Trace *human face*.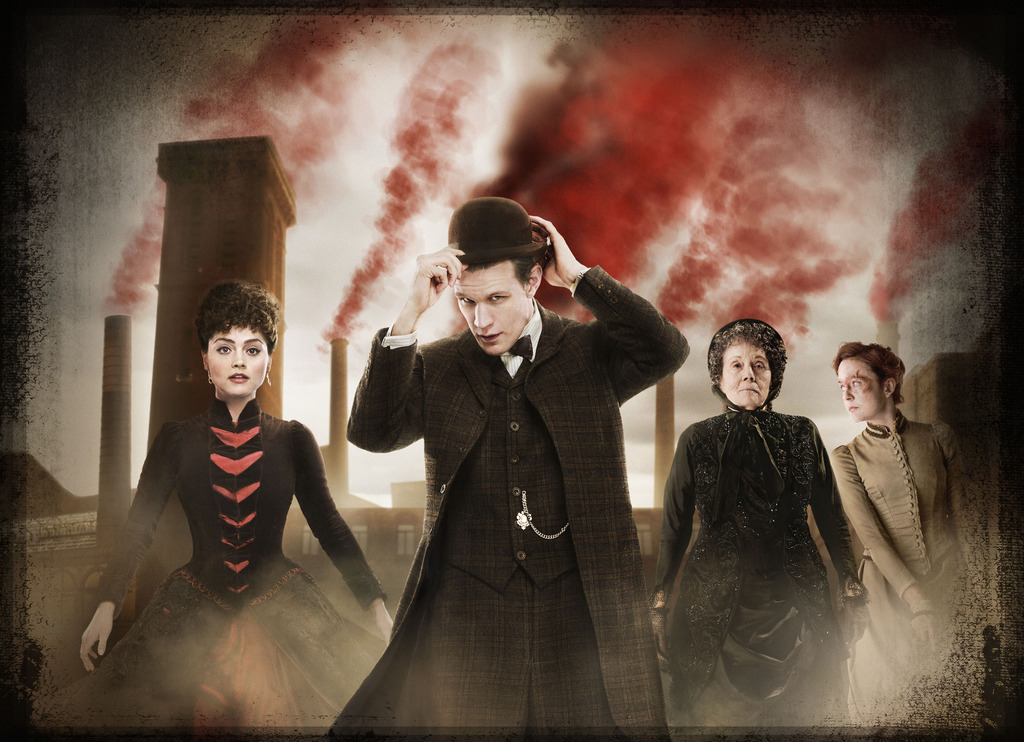
Traced to 457 269 524 356.
